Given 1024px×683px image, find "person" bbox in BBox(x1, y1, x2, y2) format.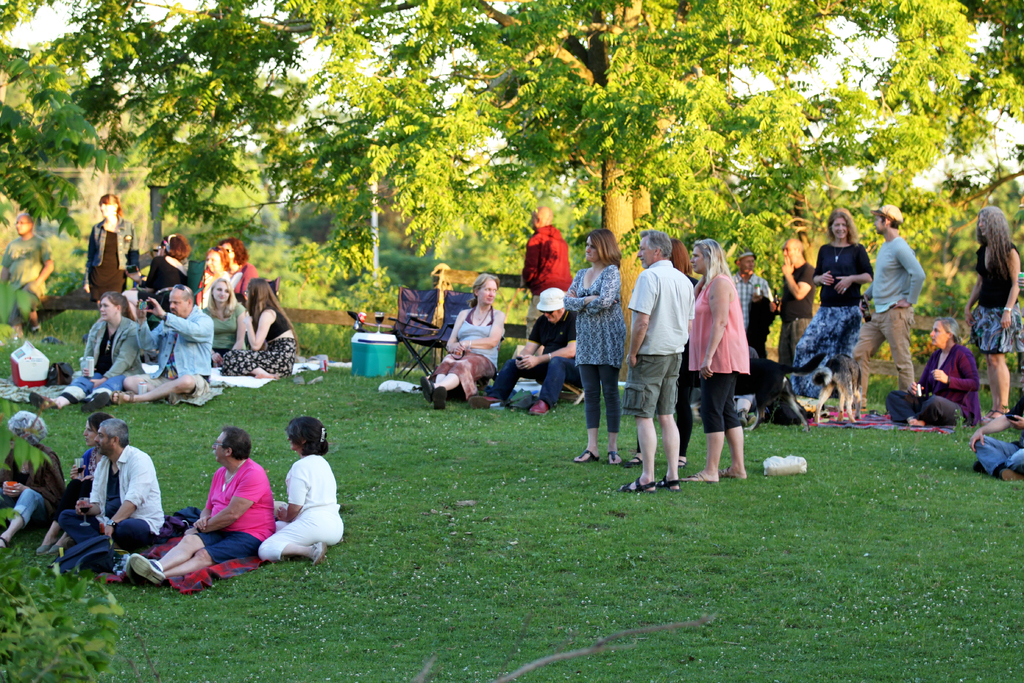
BBox(214, 274, 297, 383).
